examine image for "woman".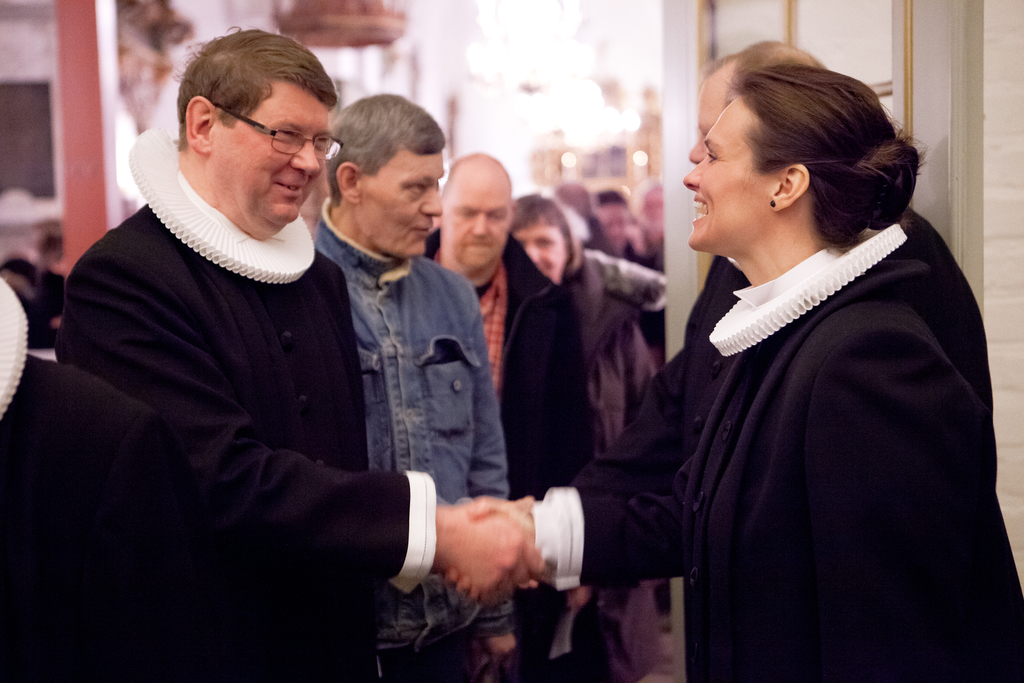
Examination result: 502:188:672:682.
